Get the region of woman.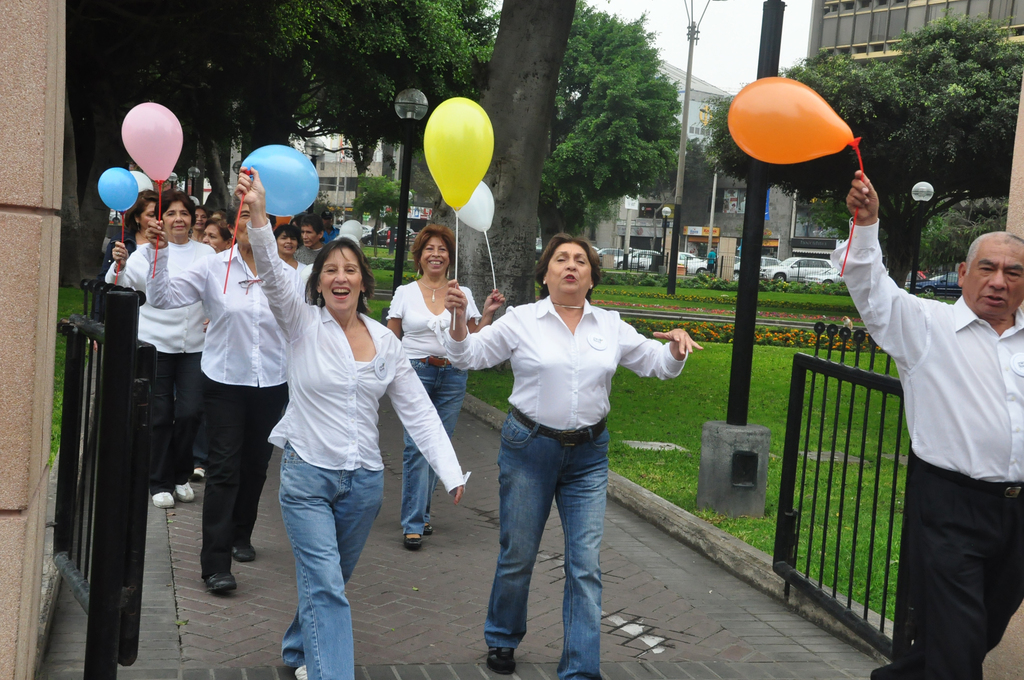
445,234,705,679.
